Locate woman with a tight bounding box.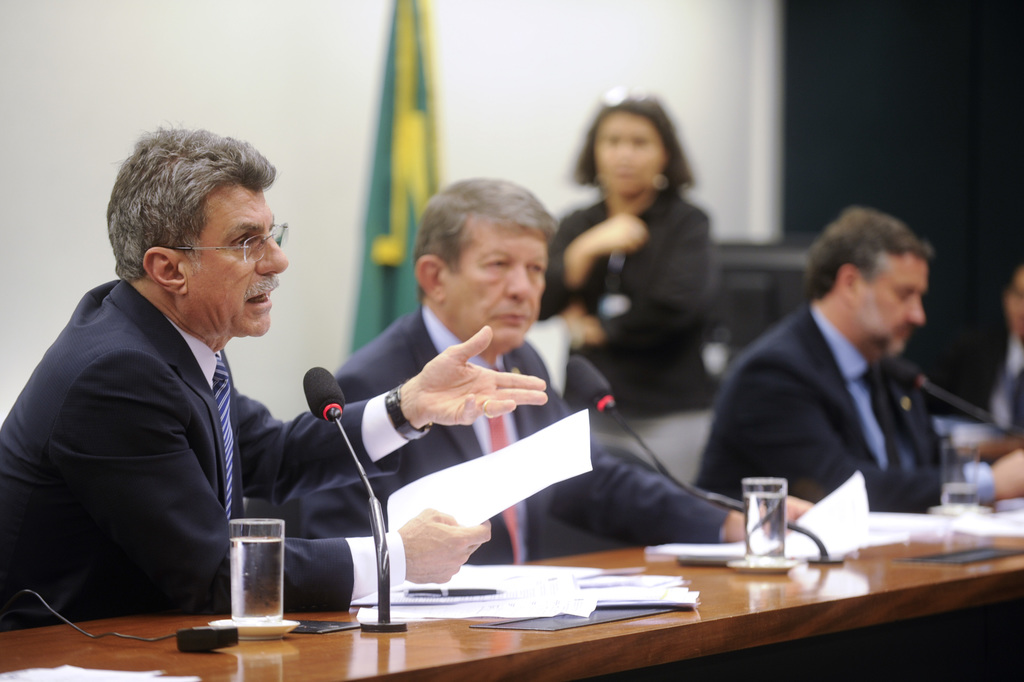
546:97:744:432.
